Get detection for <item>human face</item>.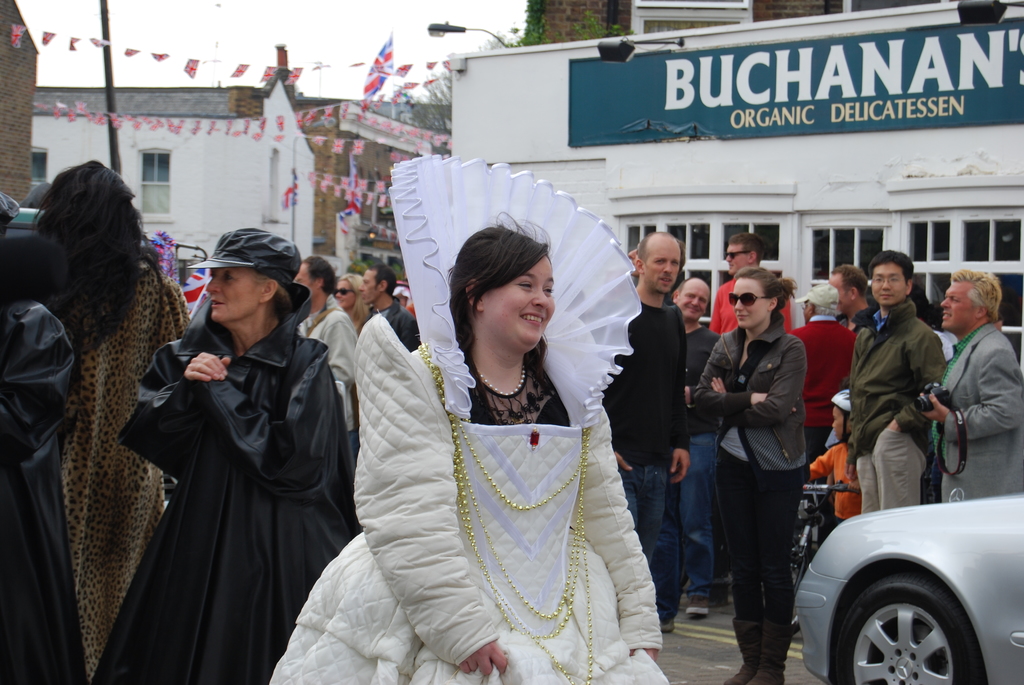
Detection: (872, 269, 904, 309).
